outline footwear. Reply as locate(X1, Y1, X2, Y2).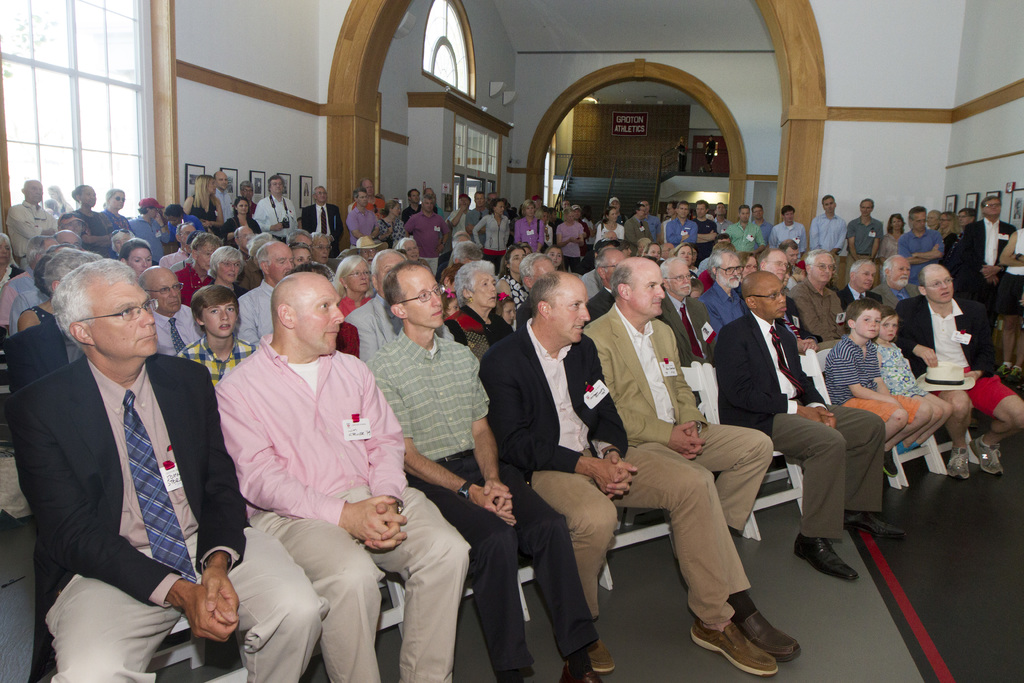
locate(948, 452, 970, 479).
